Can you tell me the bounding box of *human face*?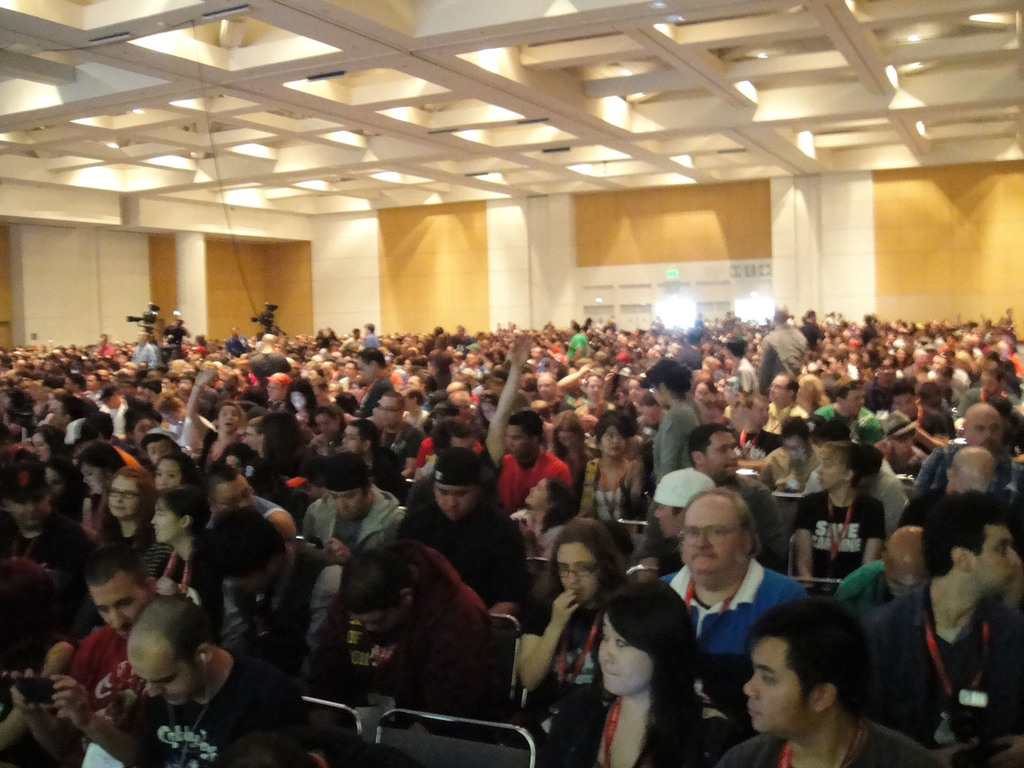
bbox(602, 429, 627, 457).
